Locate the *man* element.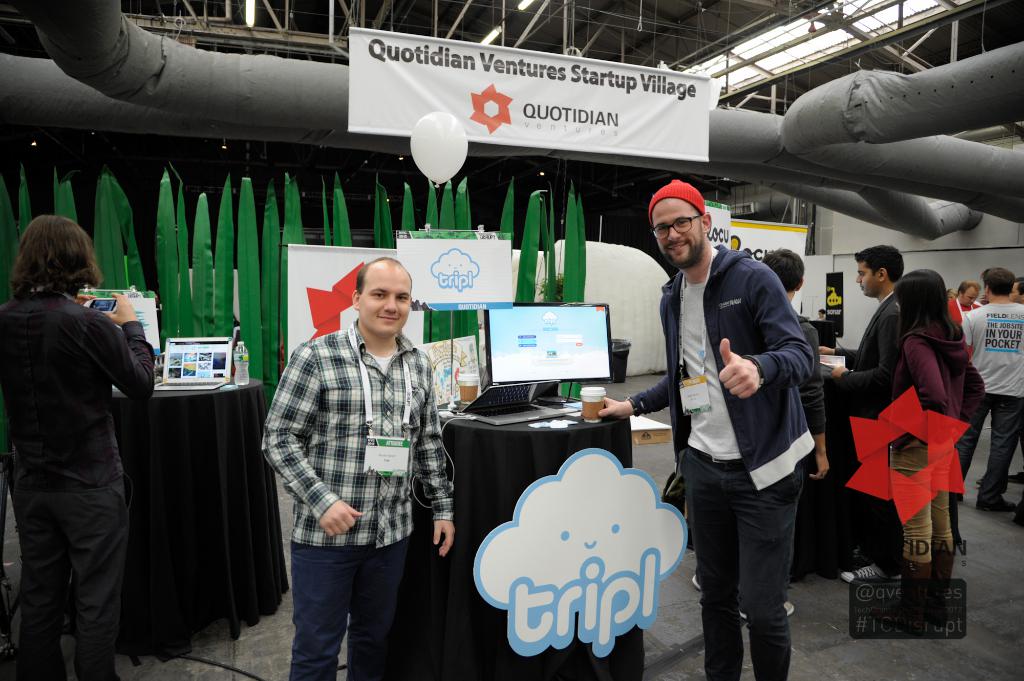
Element bbox: left=826, top=241, right=910, bottom=587.
